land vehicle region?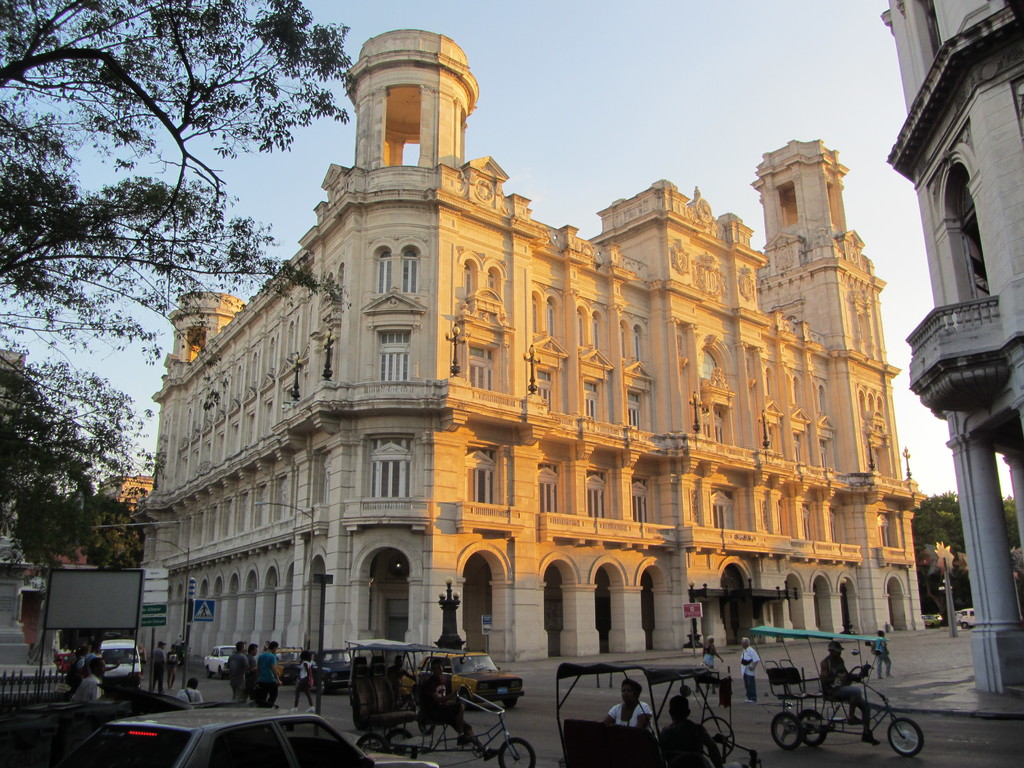
BBox(558, 660, 742, 767)
